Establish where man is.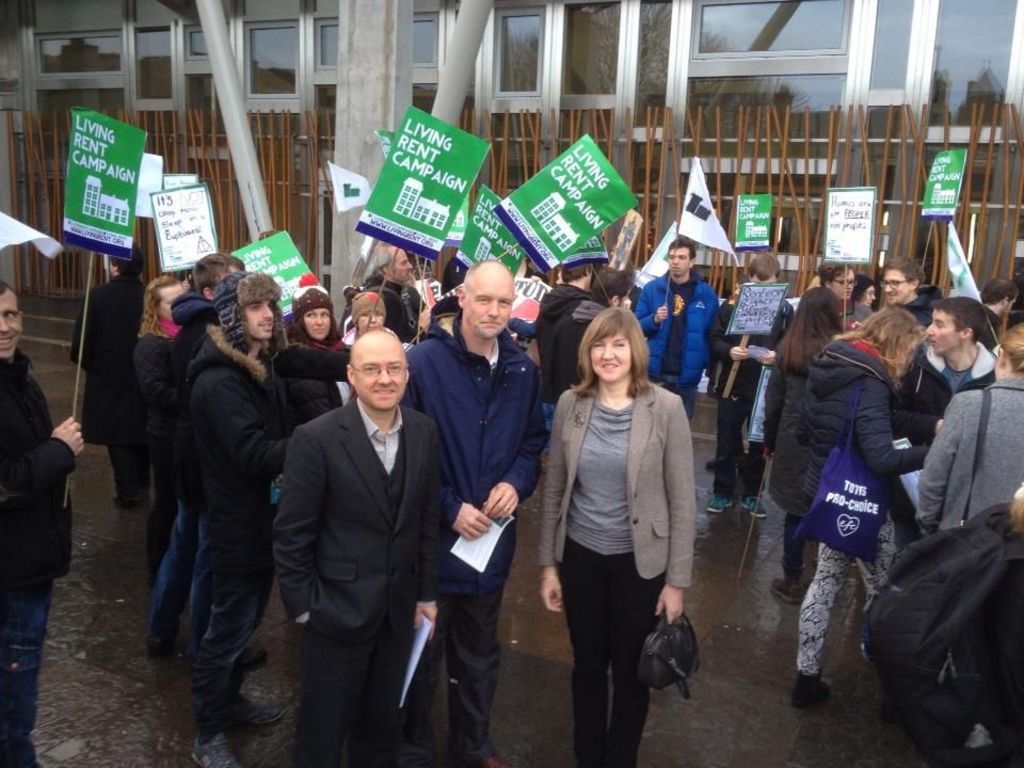
Established at bbox=(137, 249, 242, 652).
